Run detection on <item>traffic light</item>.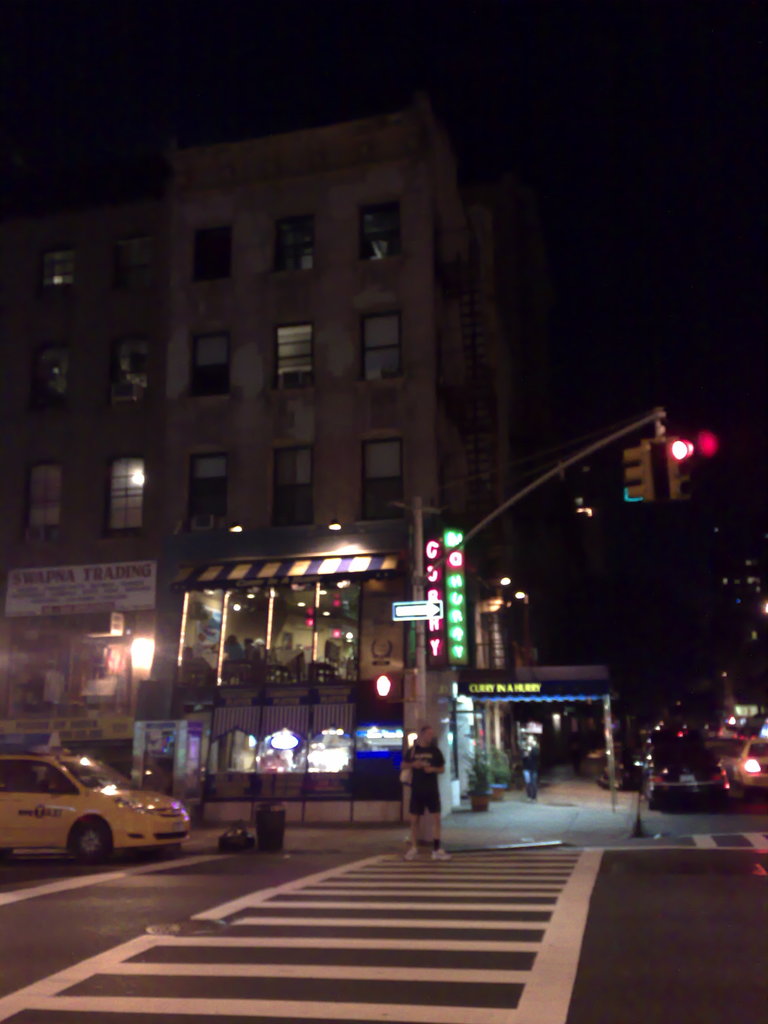
Result: 623:420:695:499.
